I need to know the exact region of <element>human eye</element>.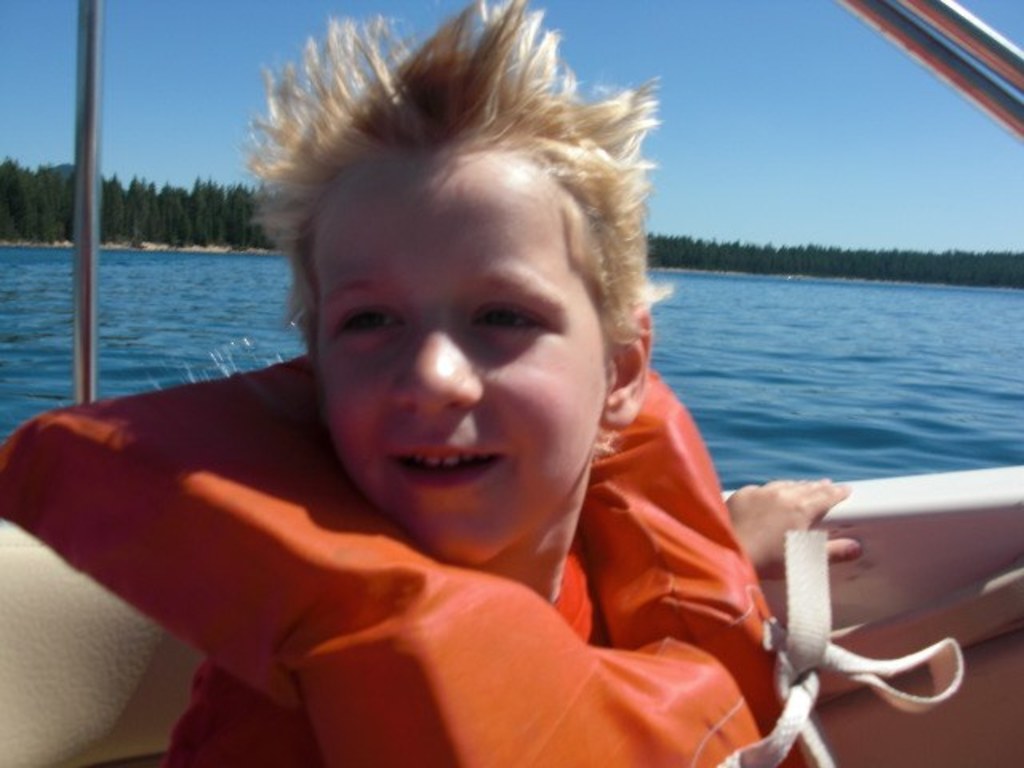
Region: {"left": 325, "top": 290, "right": 402, "bottom": 342}.
